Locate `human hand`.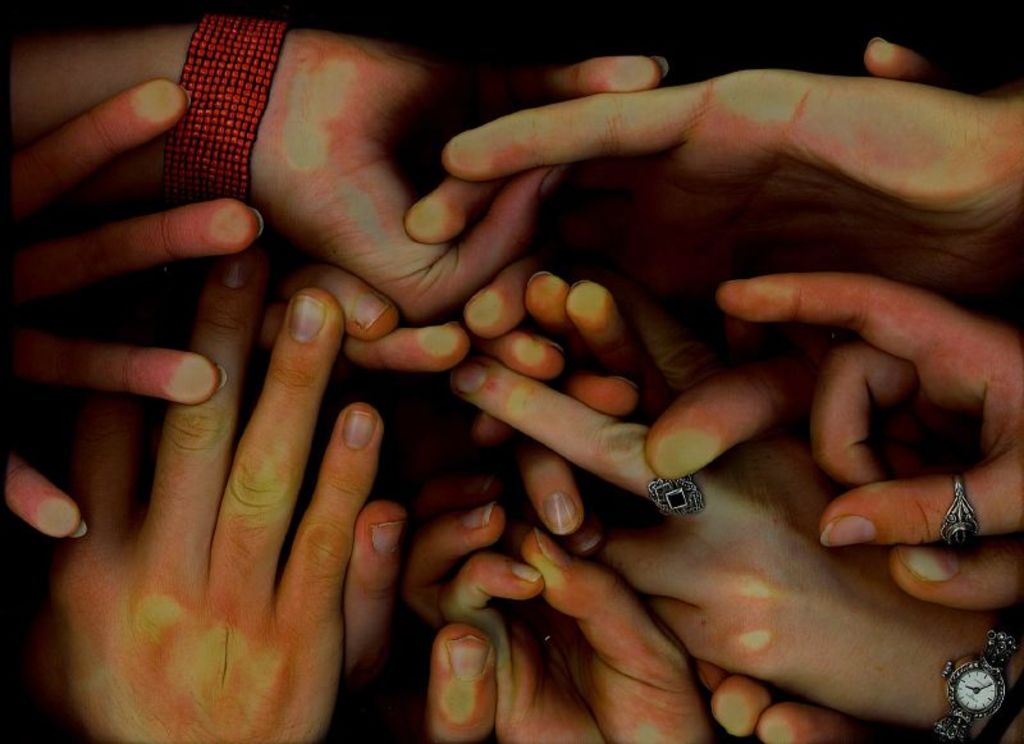
Bounding box: bbox(399, 68, 1023, 346).
